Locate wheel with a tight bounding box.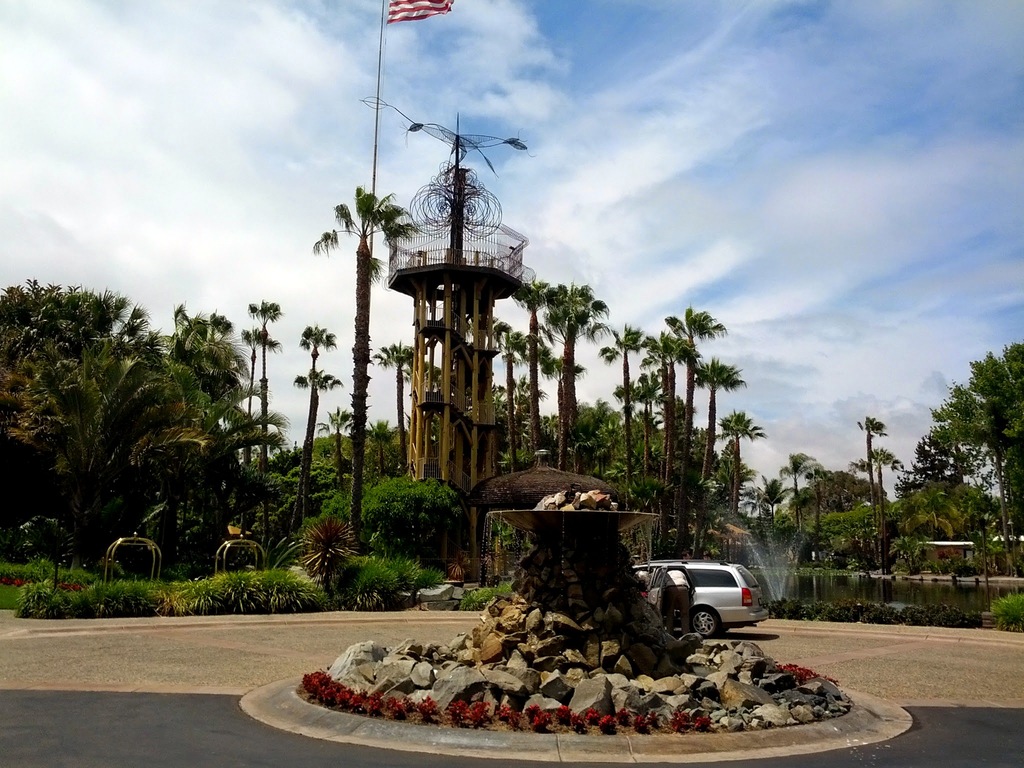
(691,605,722,640).
